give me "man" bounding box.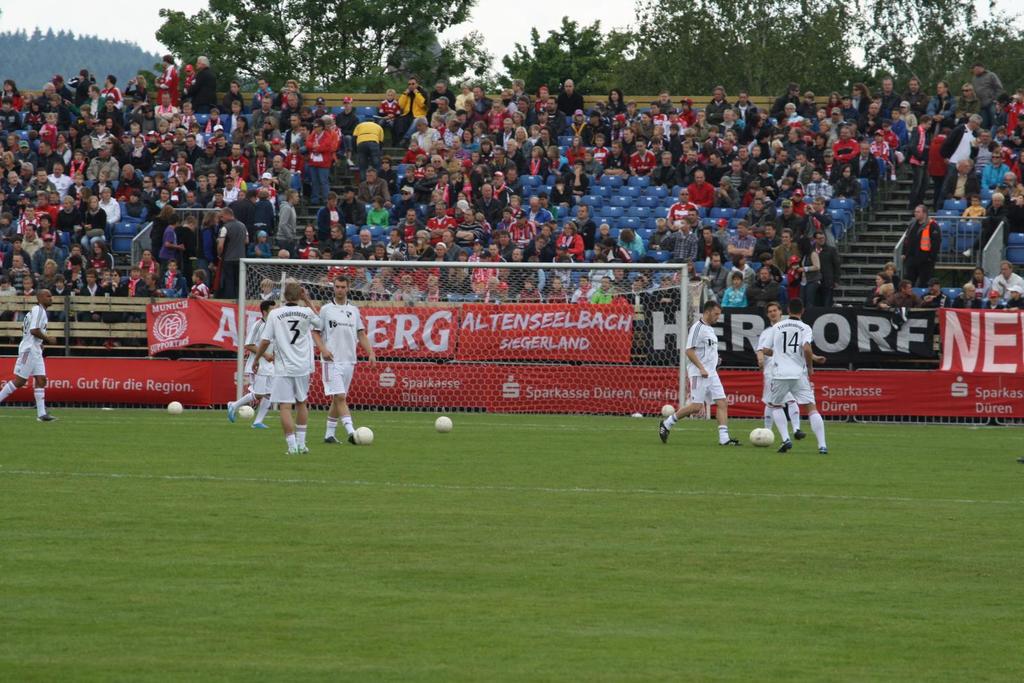
308:277:376:445.
